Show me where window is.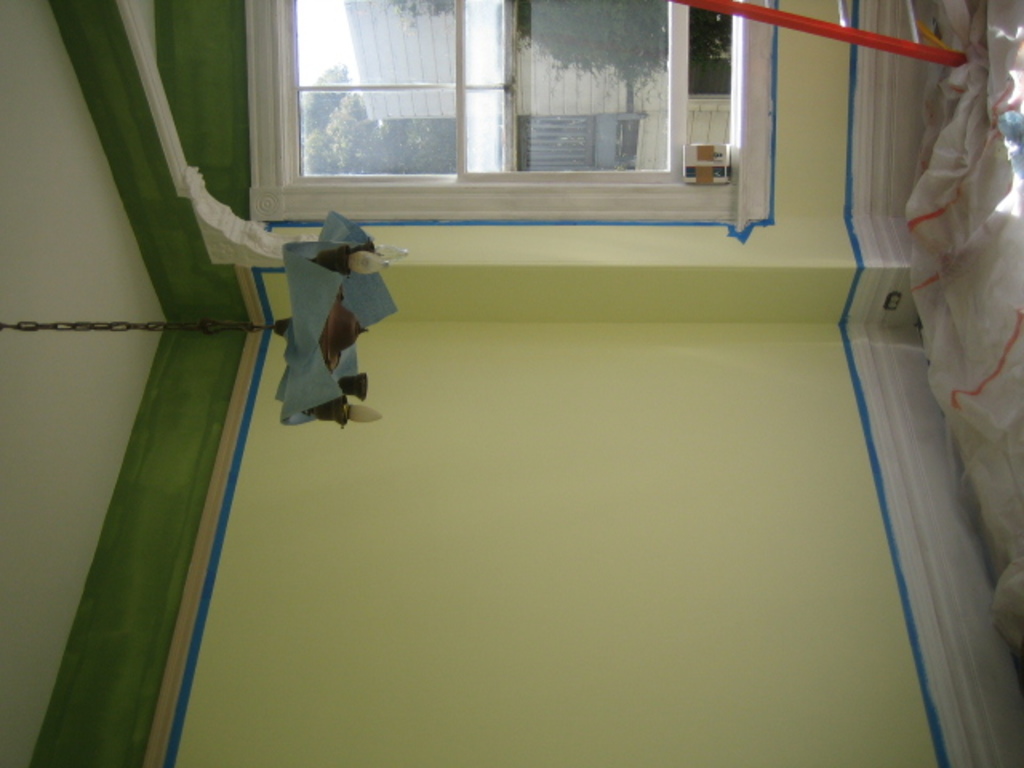
window is at {"left": 243, "top": 0, "right": 770, "bottom": 229}.
